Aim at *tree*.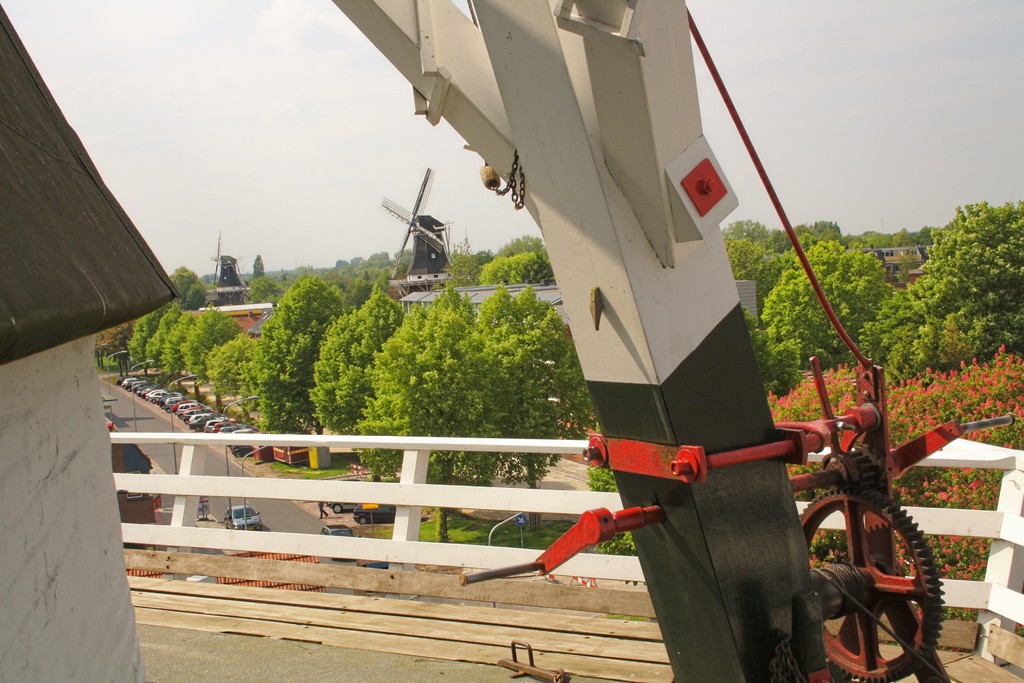
Aimed at crop(362, 251, 390, 267).
